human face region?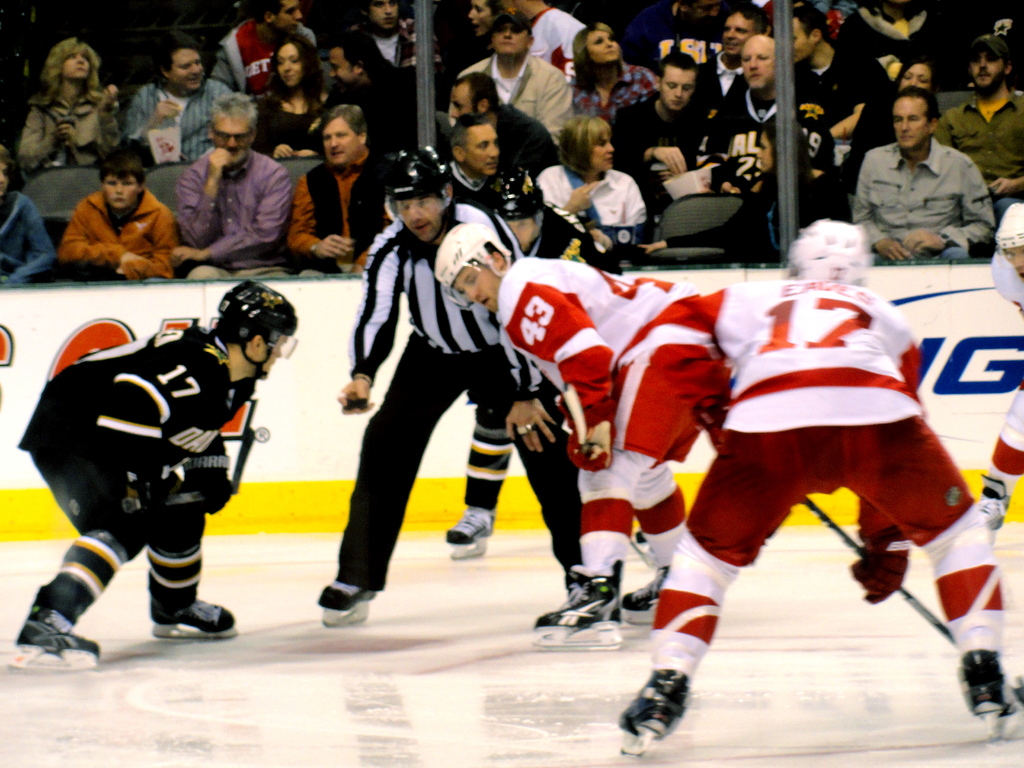
(left=367, top=0, right=399, bottom=33)
